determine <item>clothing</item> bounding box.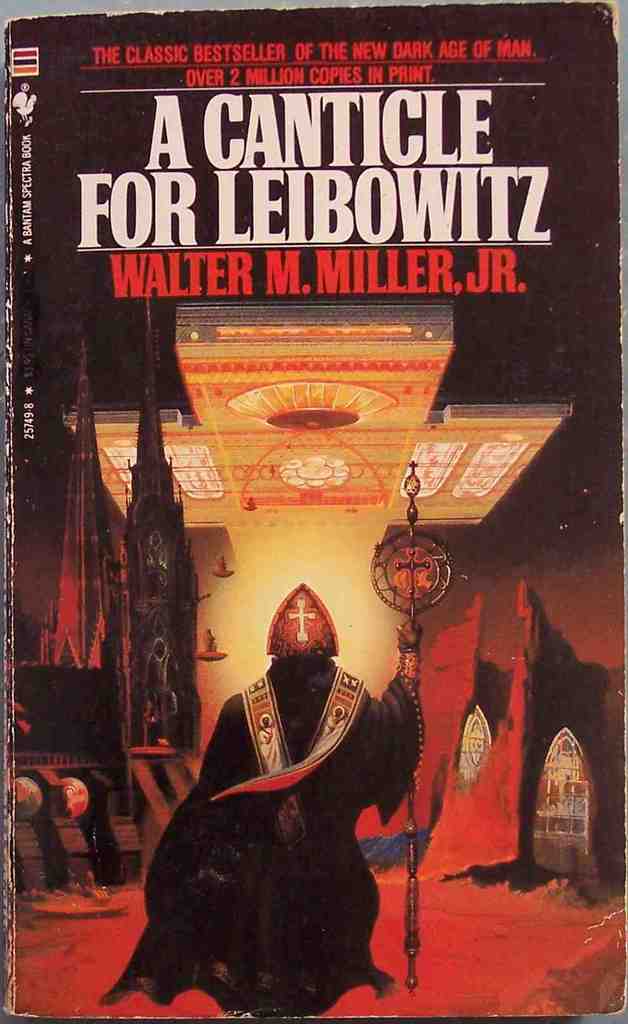
Determined: 102/564/427/1007.
